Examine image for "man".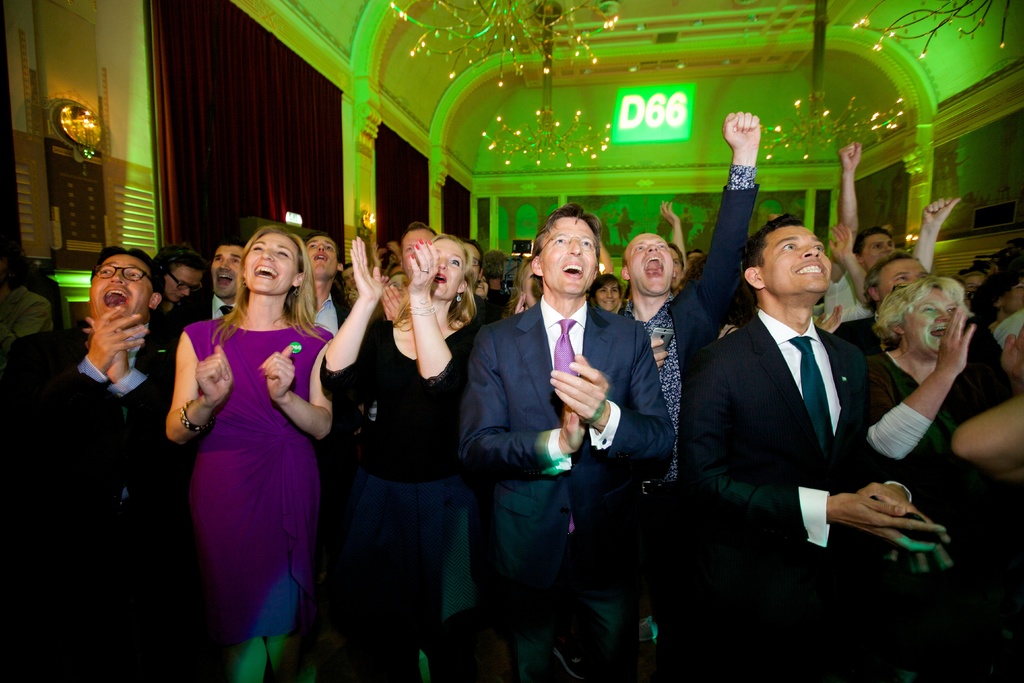
Examination result: l=459, t=201, r=674, b=682.
